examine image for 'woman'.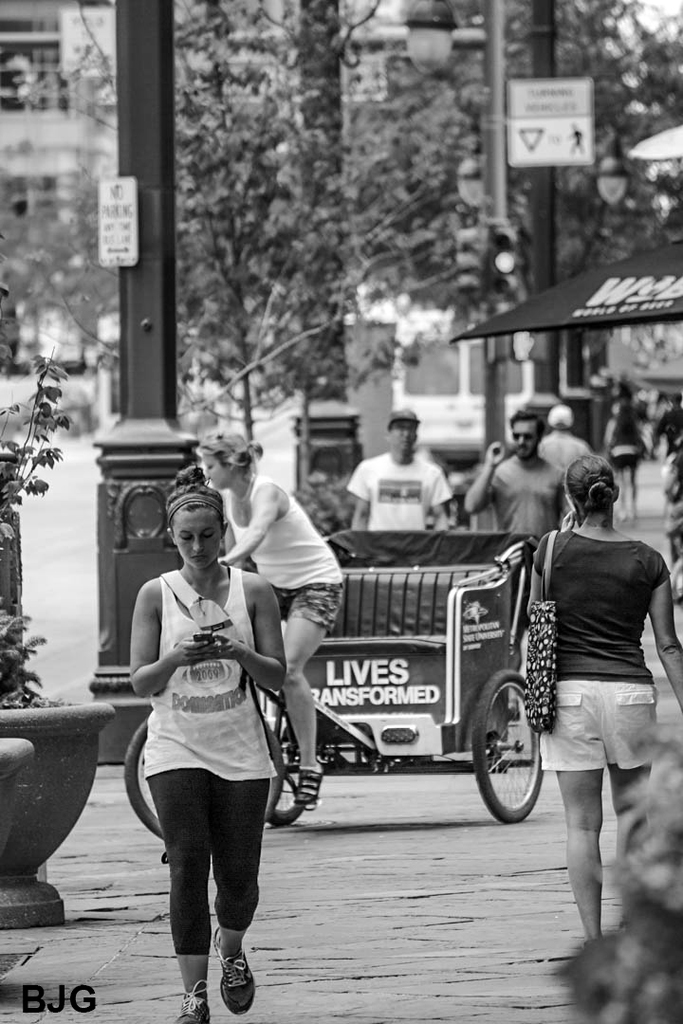
Examination result: select_region(524, 453, 682, 930).
